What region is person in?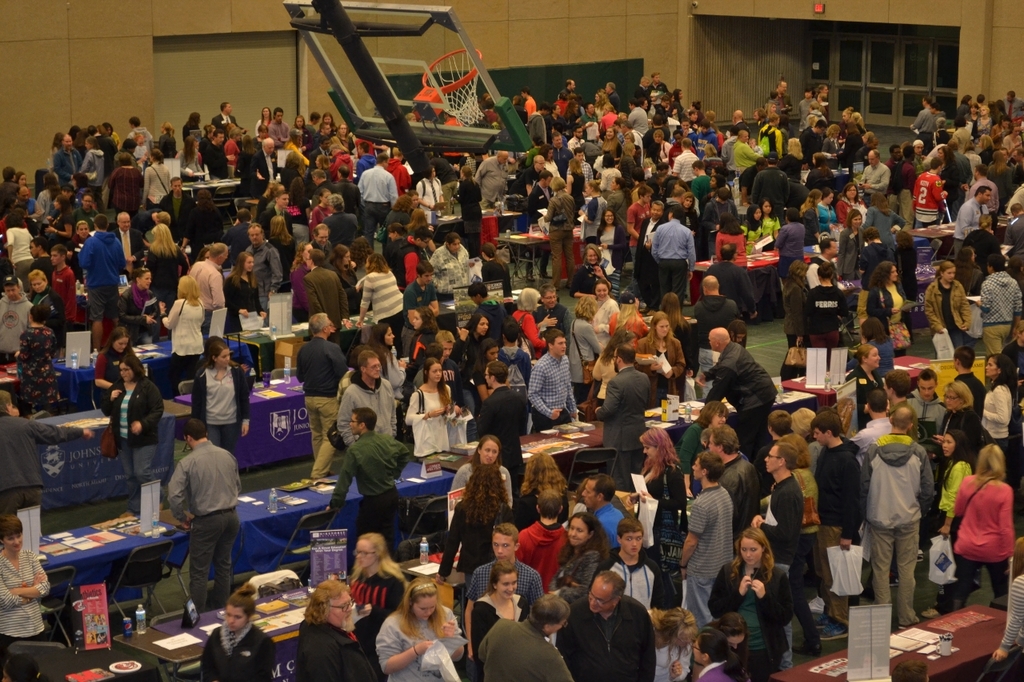
[left=156, top=419, right=238, bottom=626].
